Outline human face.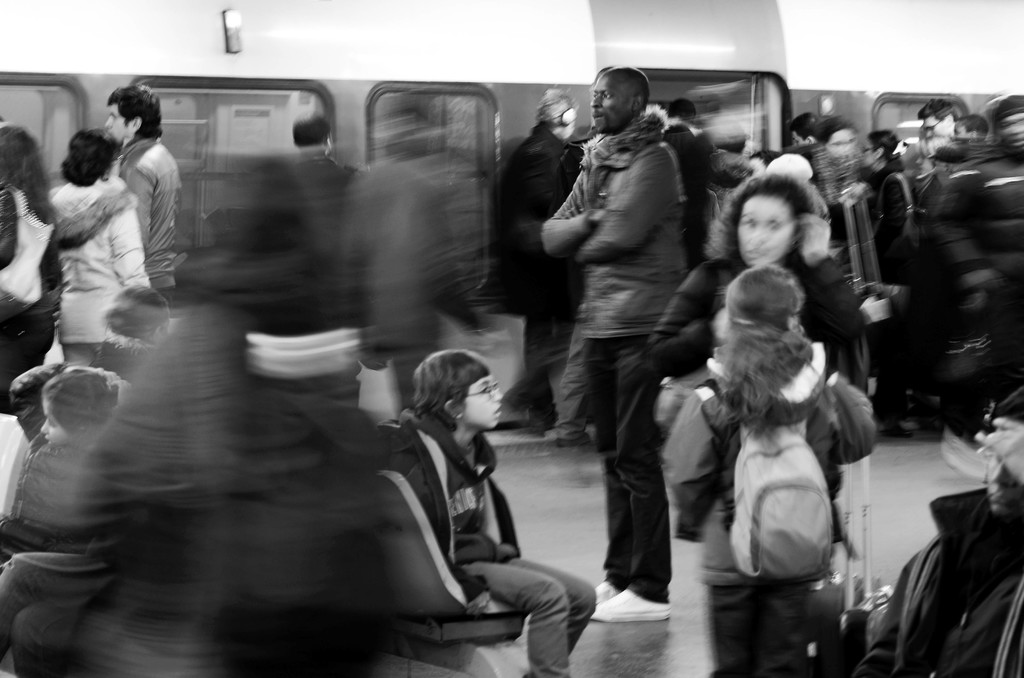
Outline: [x1=464, y1=375, x2=508, y2=423].
